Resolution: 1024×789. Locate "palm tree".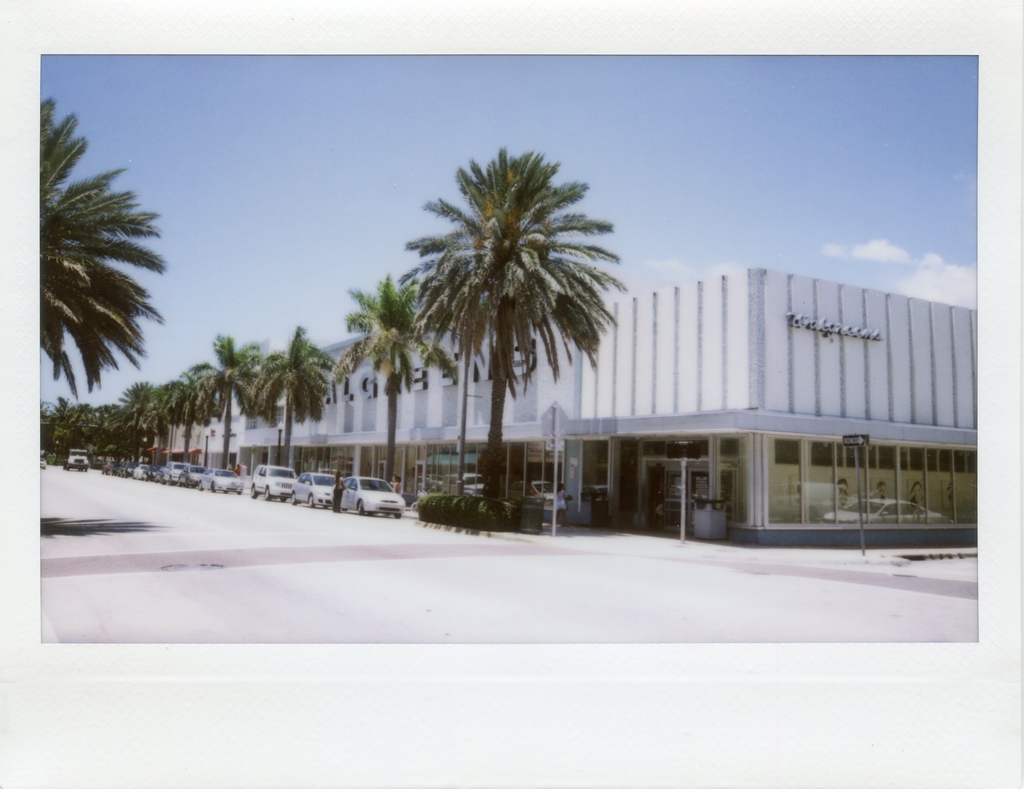
left=125, top=387, right=152, bottom=494.
